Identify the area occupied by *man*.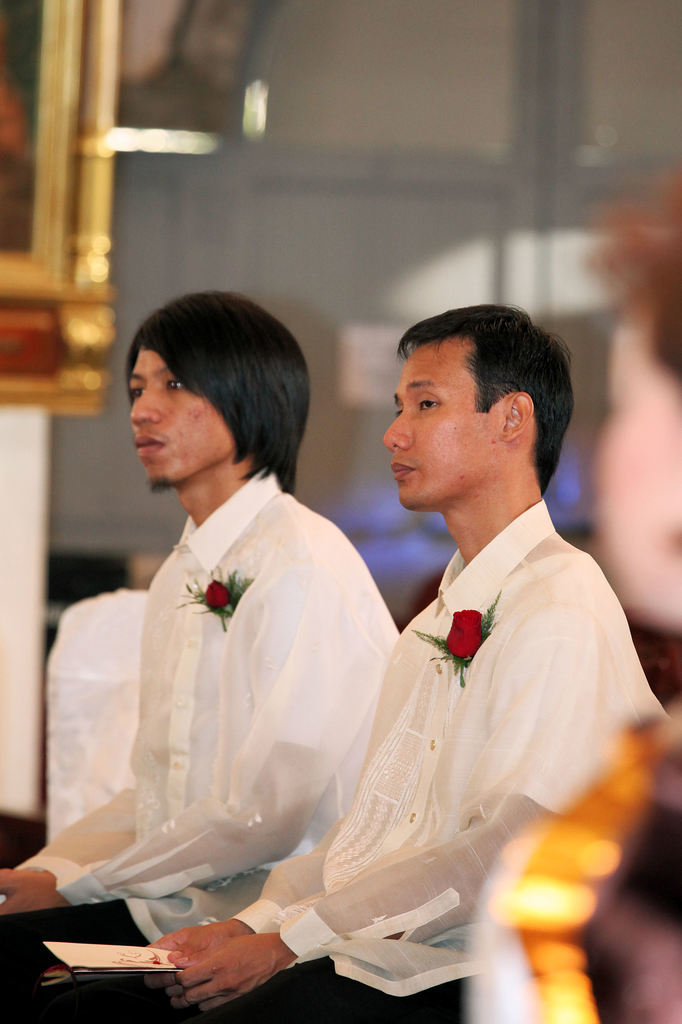
Area: (x1=236, y1=307, x2=668, y2=1023).
